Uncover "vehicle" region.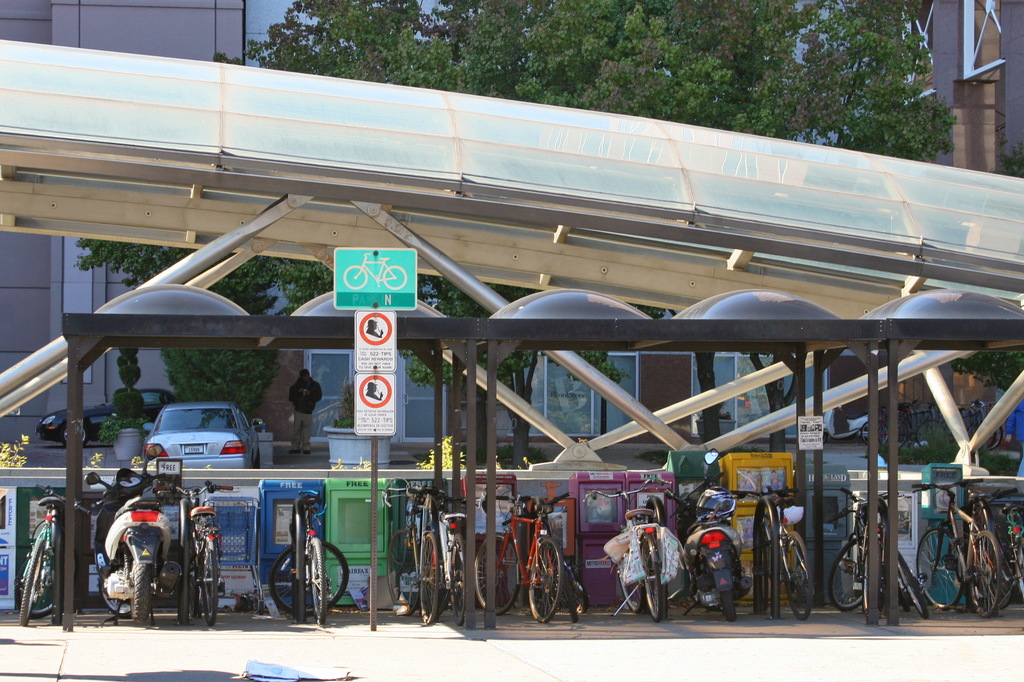
Uncovered: 919/480/1009/622.
